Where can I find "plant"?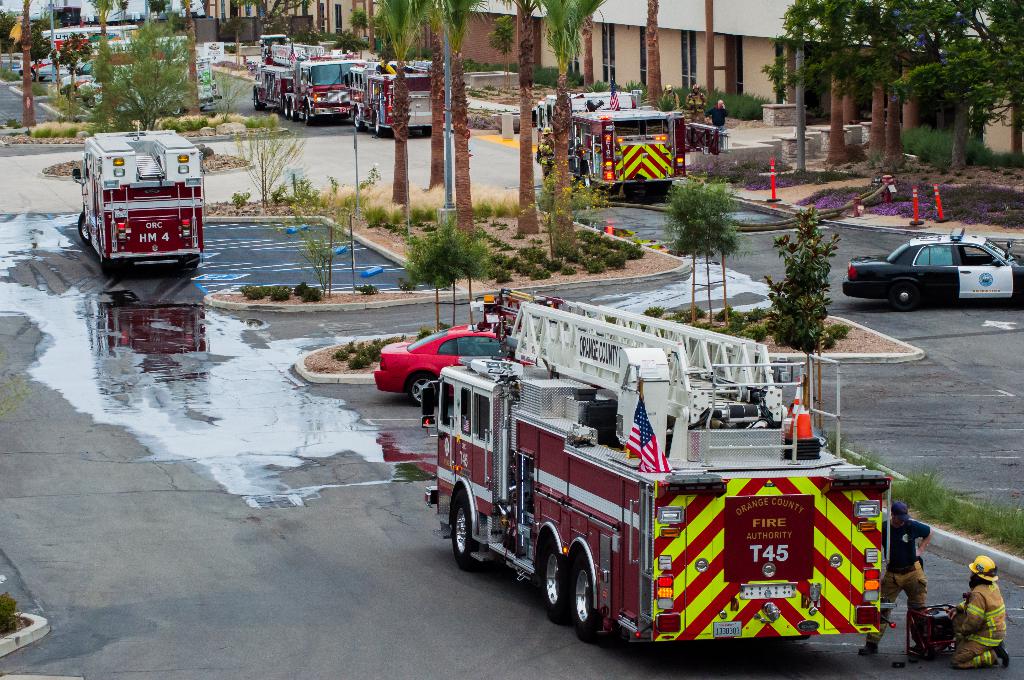
You can find it at (left=336, top=346, right=349, bottom=360).
